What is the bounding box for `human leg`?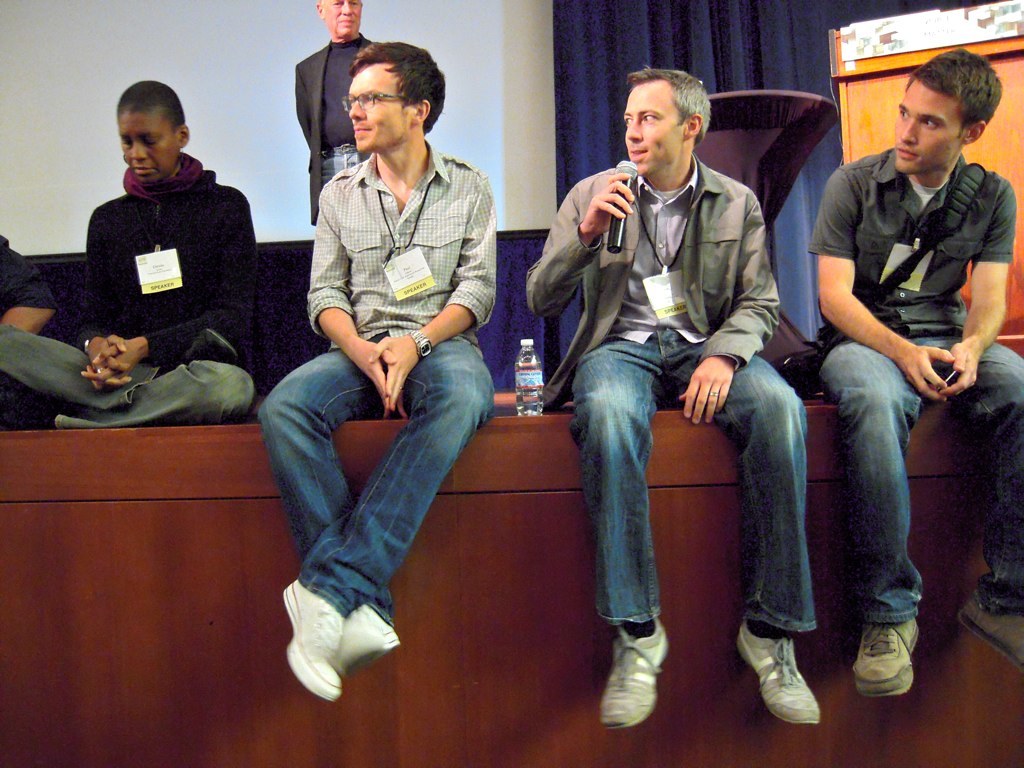
(x1=577, y1=336, x2=664, y2=734).
